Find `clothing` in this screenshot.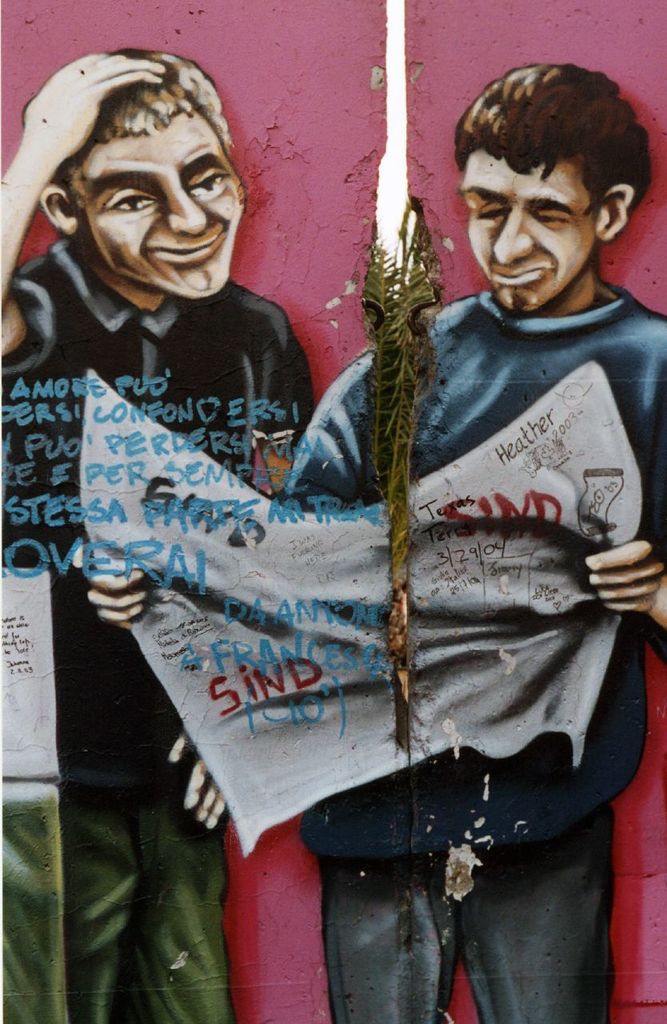
The bounding box for `clothing` is BBox(0, 769, 244, 1023).
